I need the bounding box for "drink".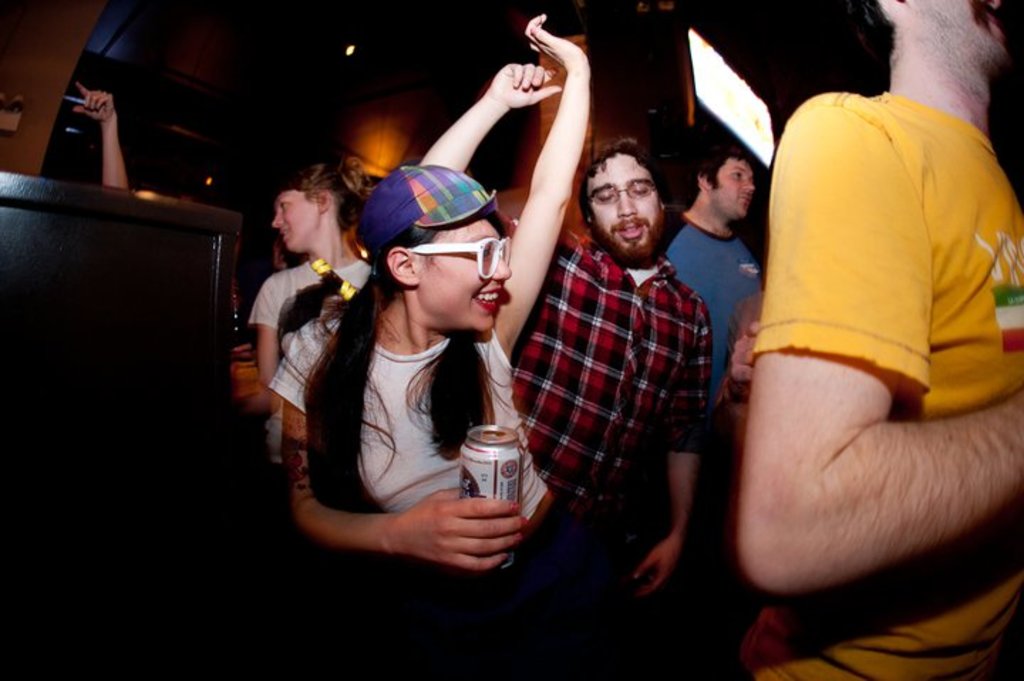
Here it is: (459, 421, 528, 509).
